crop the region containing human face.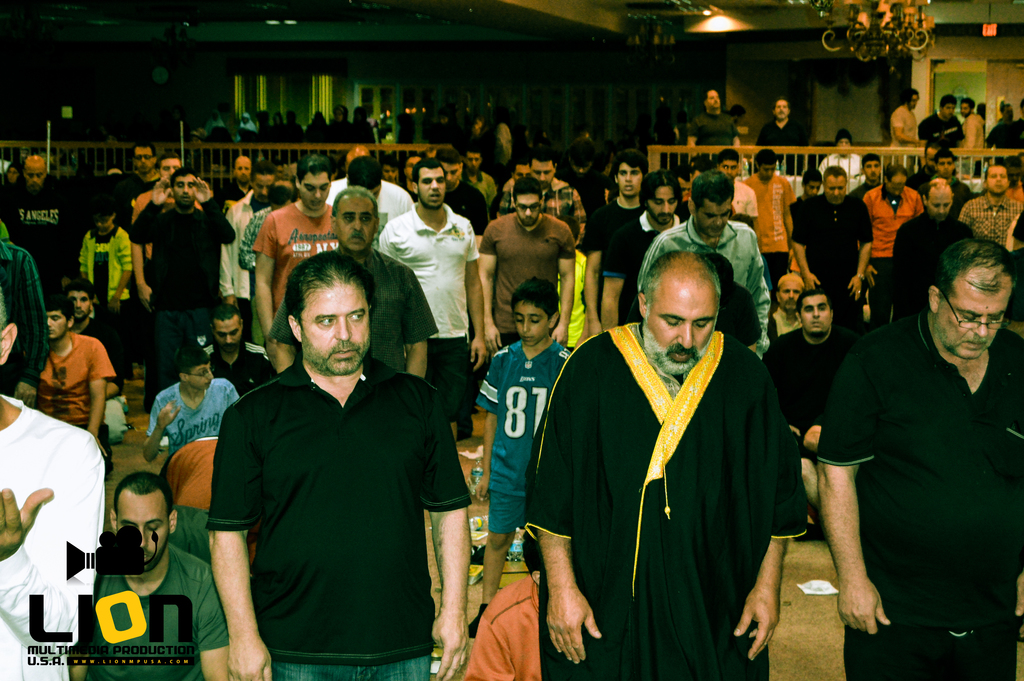
Crop region: {"x1": 50, "y1": 311, "x2": 68, "y2": 340}.
